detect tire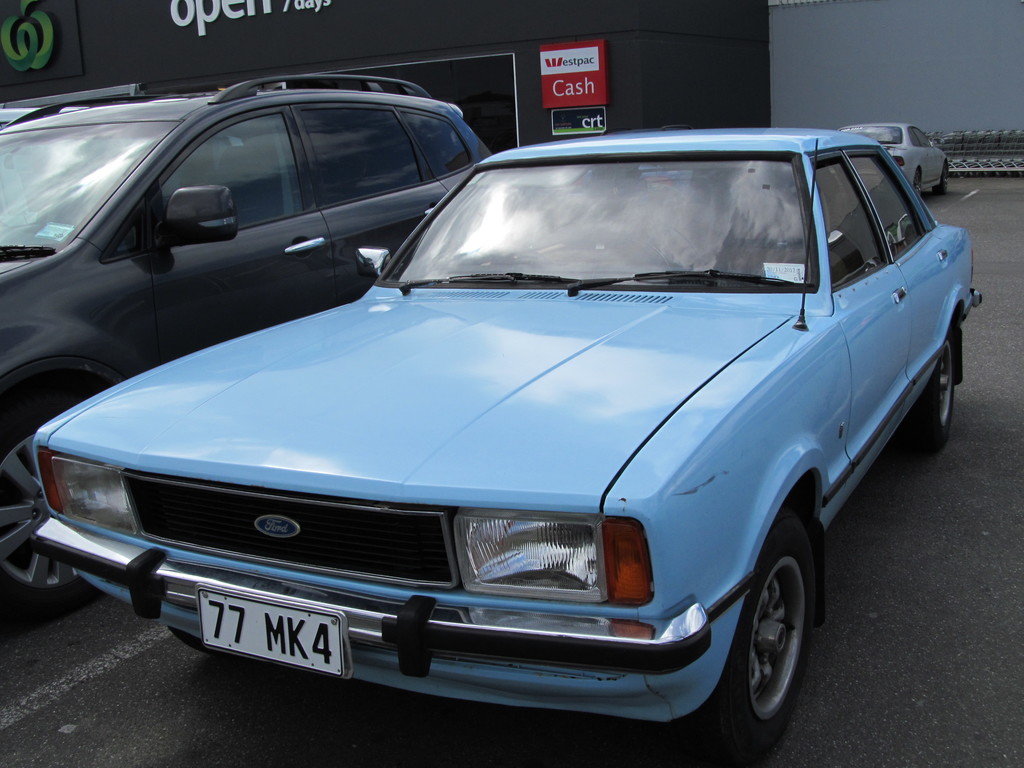
{"x1": 910, "y1": 168, "x2": 925, "y2": 195}
